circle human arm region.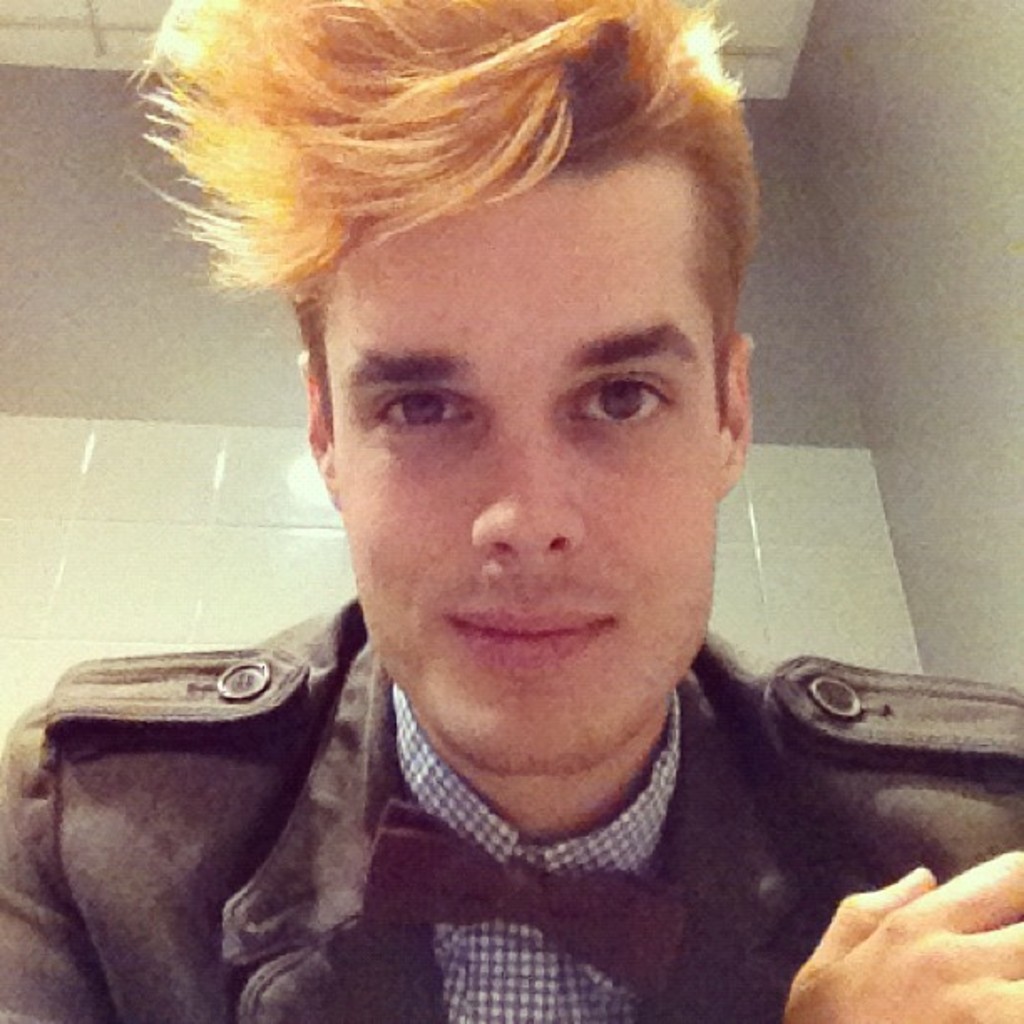
Region: <bbox>0, 684, 1022, 1022</bbox>.
